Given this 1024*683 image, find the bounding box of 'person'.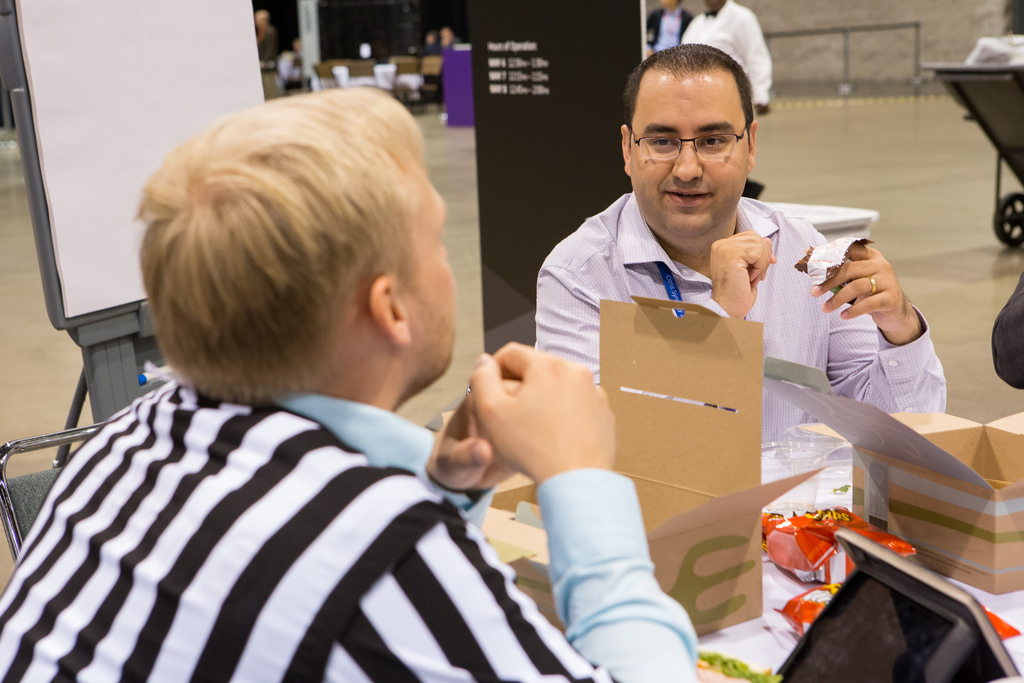
l=509, t=48, r=867, b=571.
